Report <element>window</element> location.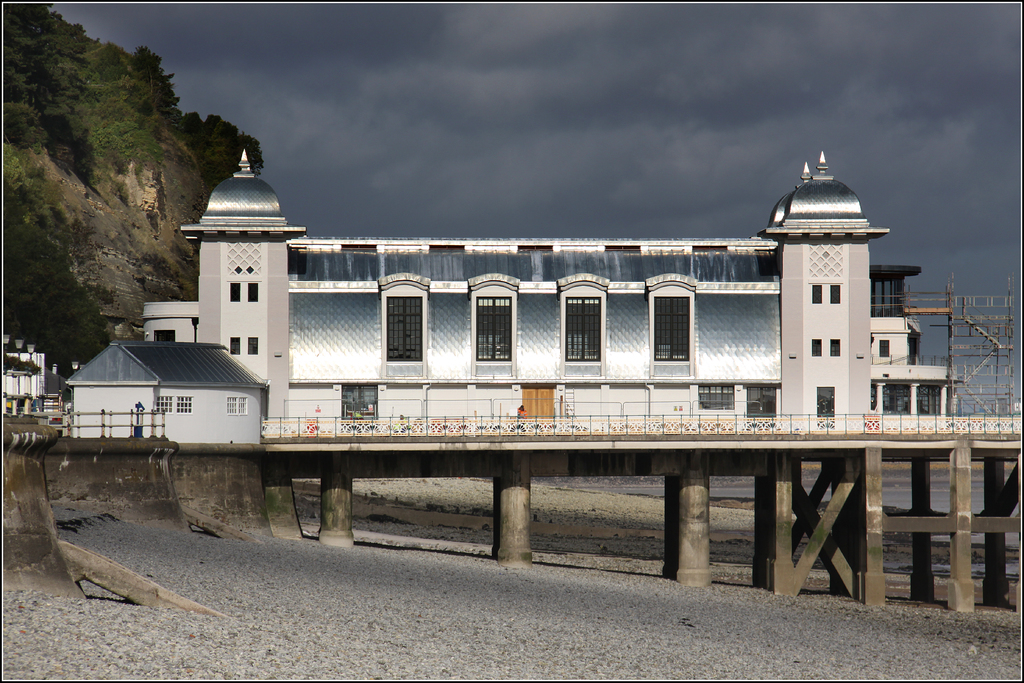
Report: bbox=(230, 337, 241, 362).
